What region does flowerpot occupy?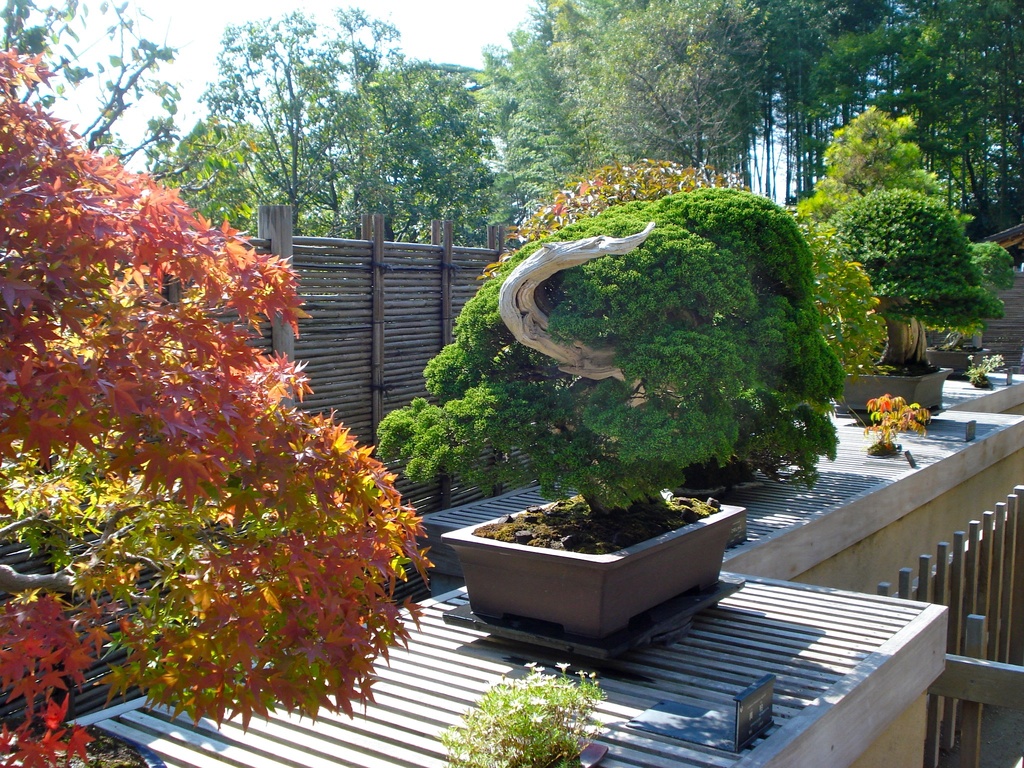
[837, 355, 955, 412].
